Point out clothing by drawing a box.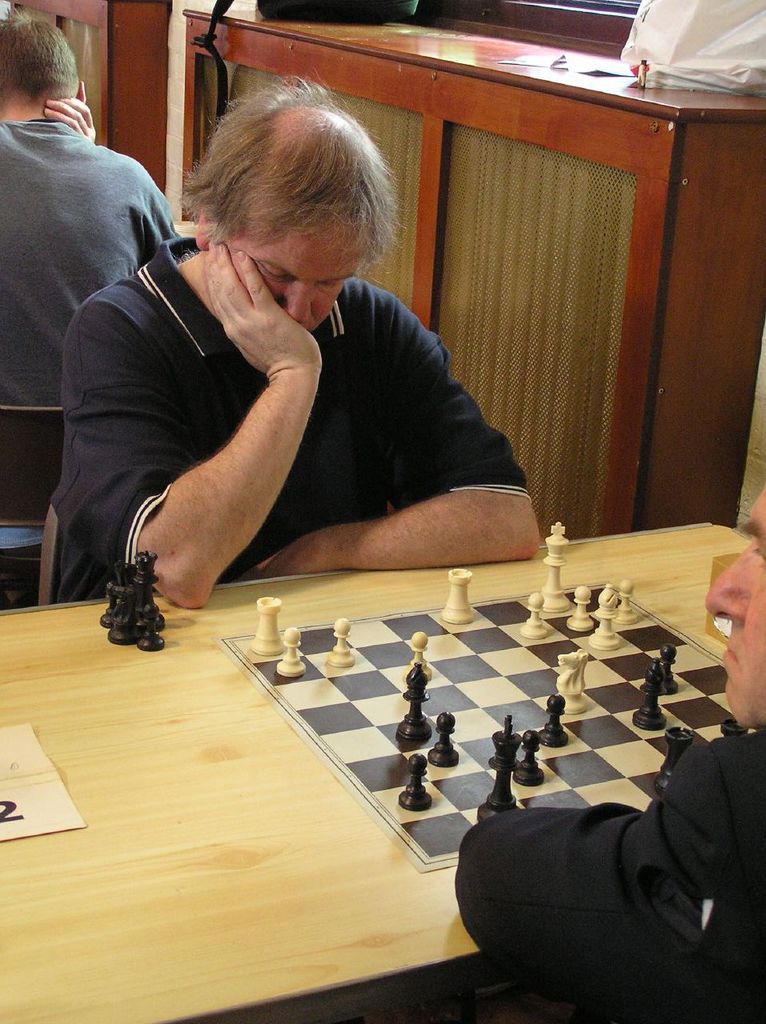
BBox(50, 220, 534, 607).
